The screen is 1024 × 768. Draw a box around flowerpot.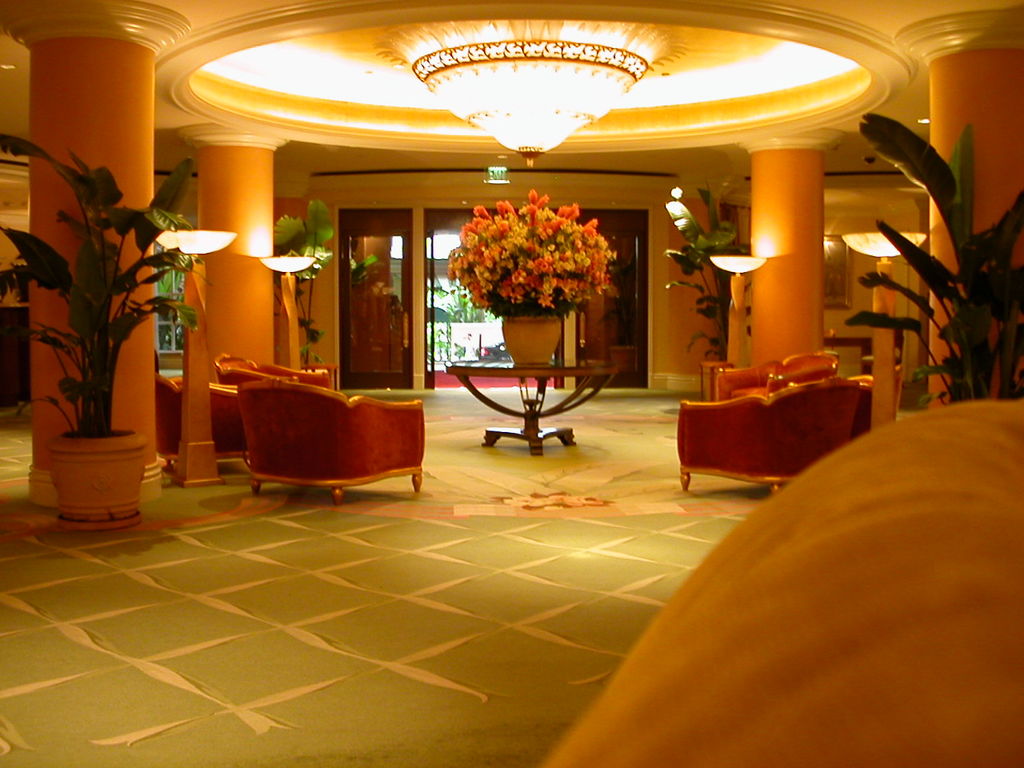
(33,416,135,517).
